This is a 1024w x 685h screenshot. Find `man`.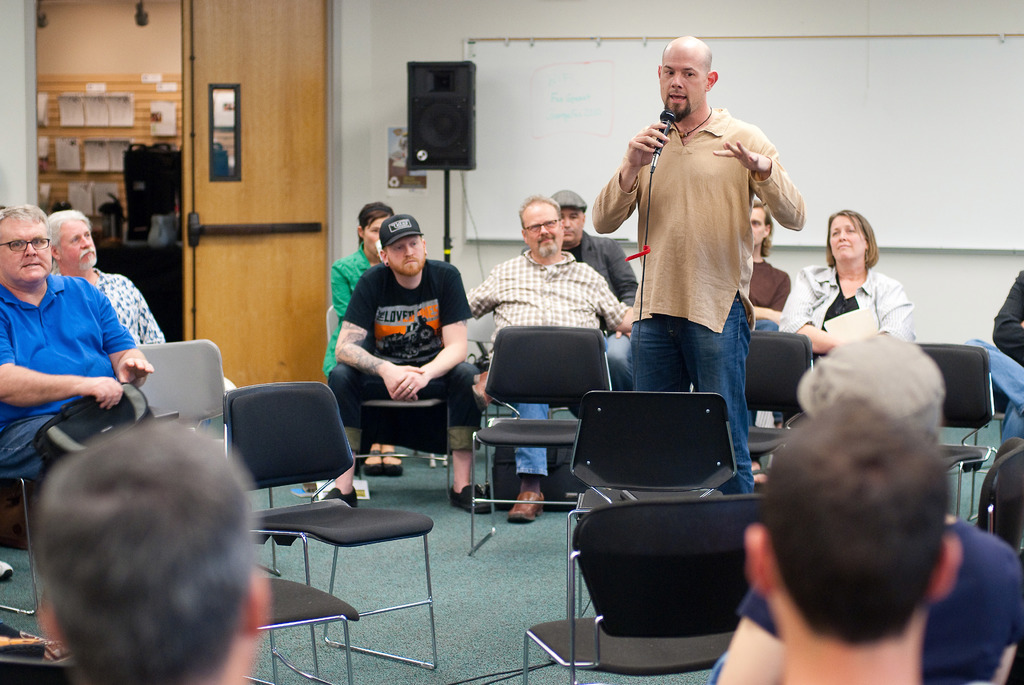
Bounding box: <box>0,201,157,487</box>.
